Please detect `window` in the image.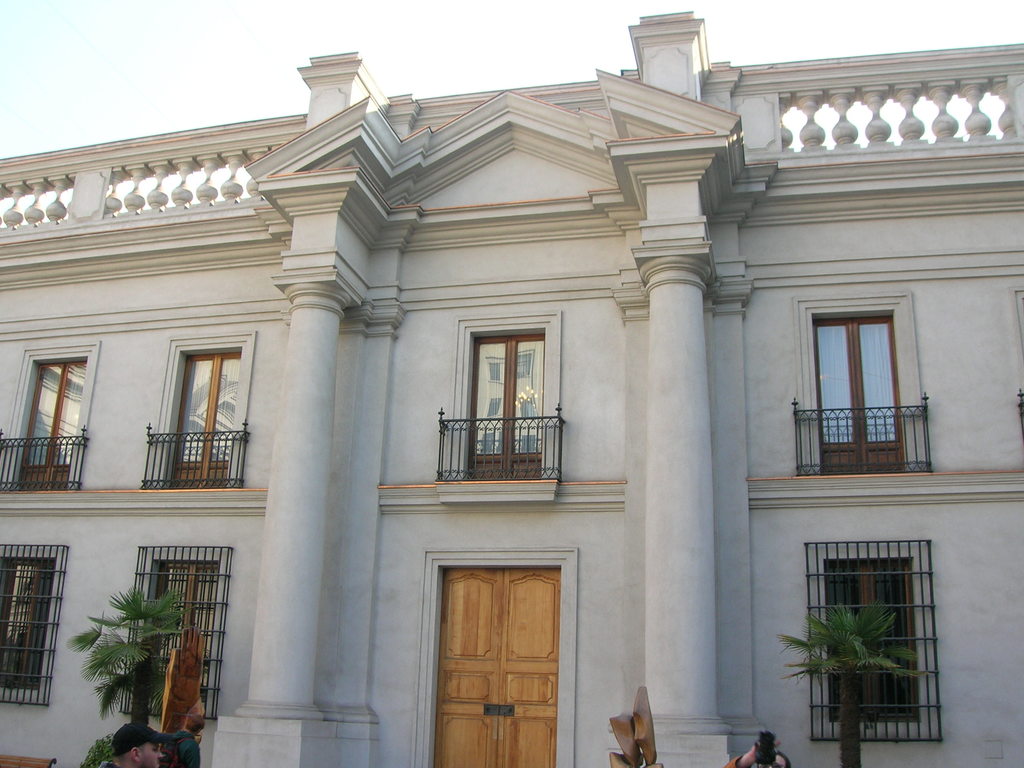
select_region(816, 532, 951, 742).
